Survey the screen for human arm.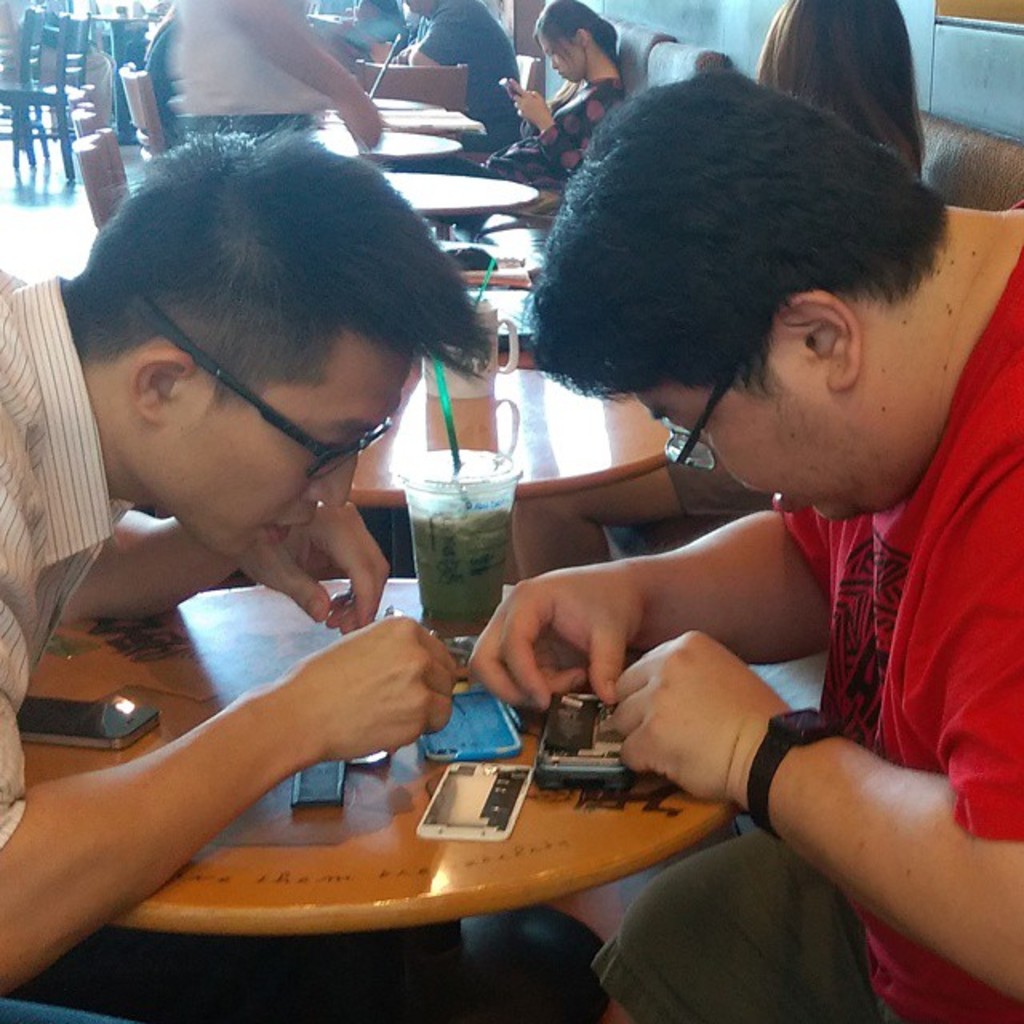
Survey found: locate(608, 398, 1022, 1005).
